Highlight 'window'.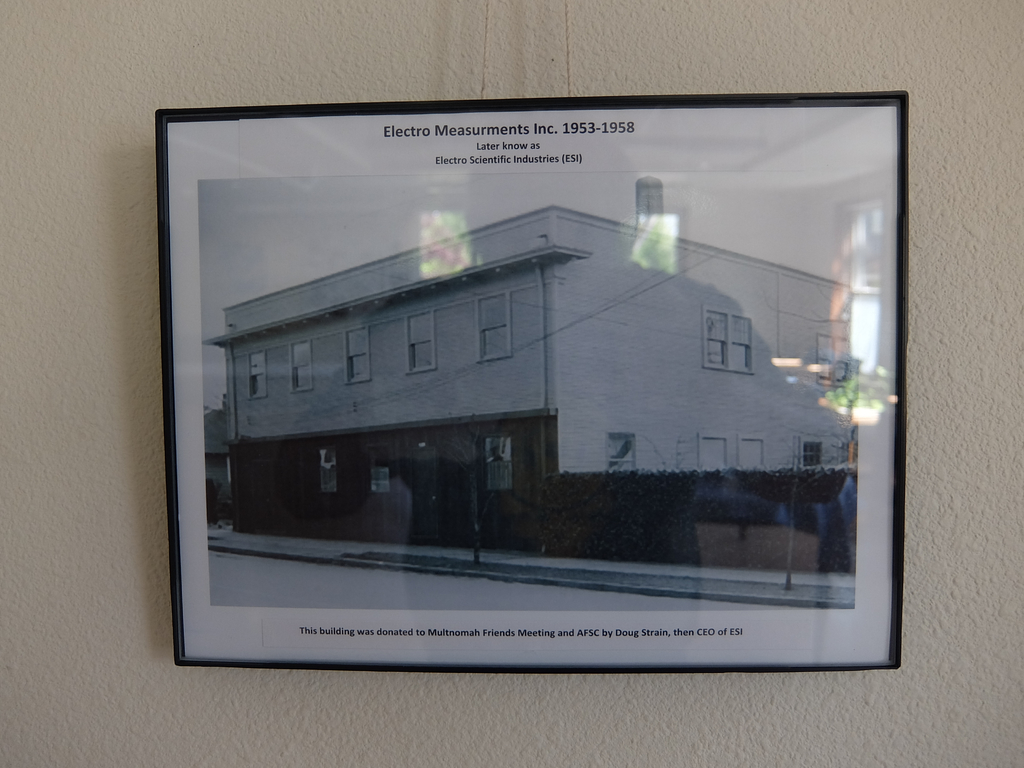
Highlighted region: rect(343, 323, 372, 383).
